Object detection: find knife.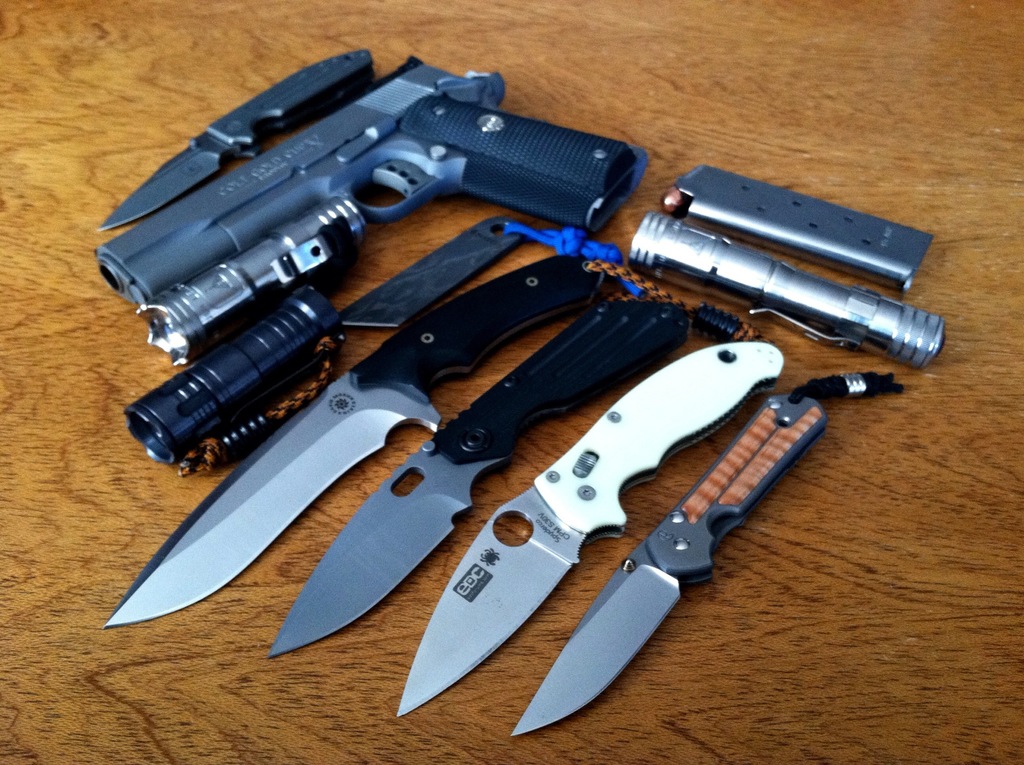
rect(95, 46, 371, 234).
